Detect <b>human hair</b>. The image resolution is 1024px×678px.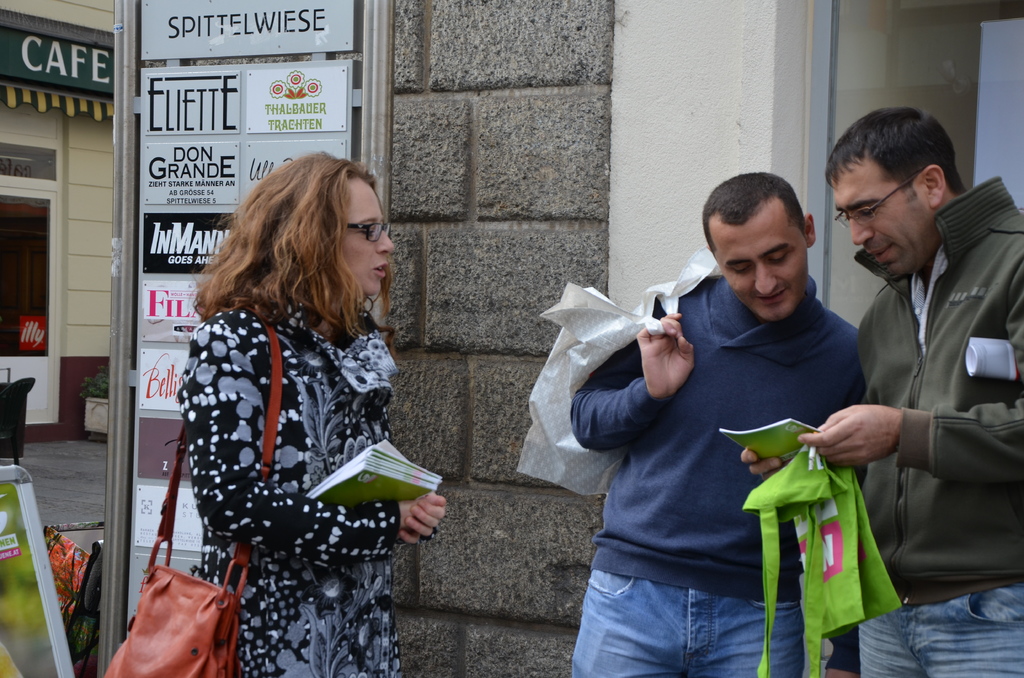
BBox(824, 108, 959, 190).
